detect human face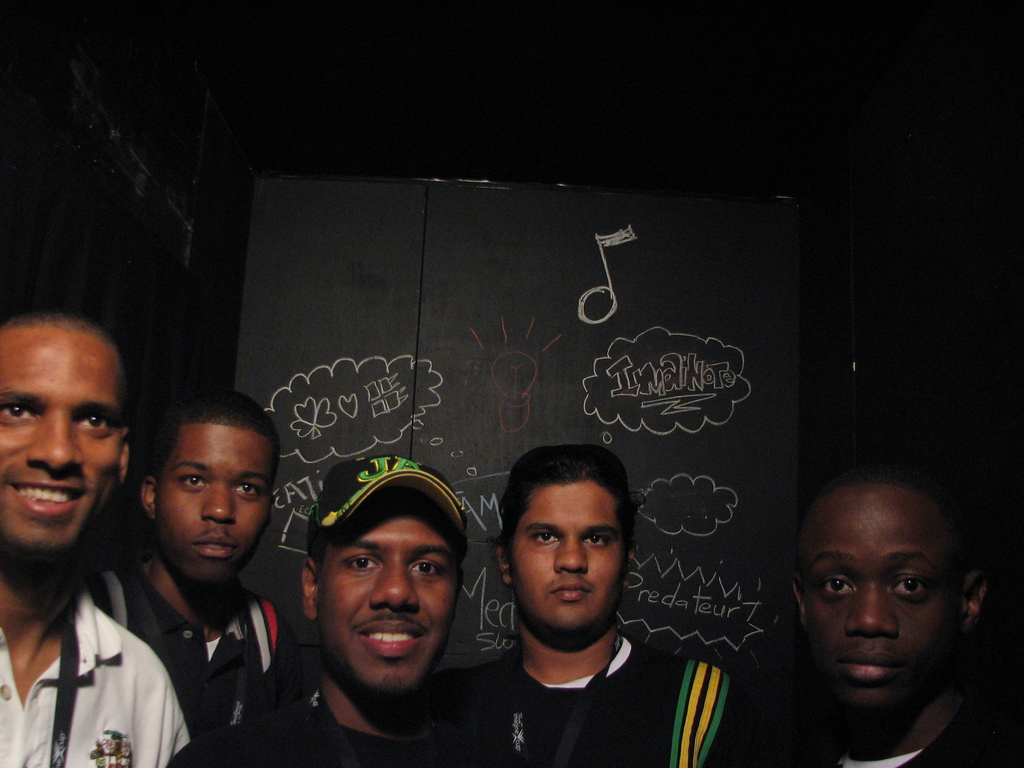
(321, 504, 461, 692)
